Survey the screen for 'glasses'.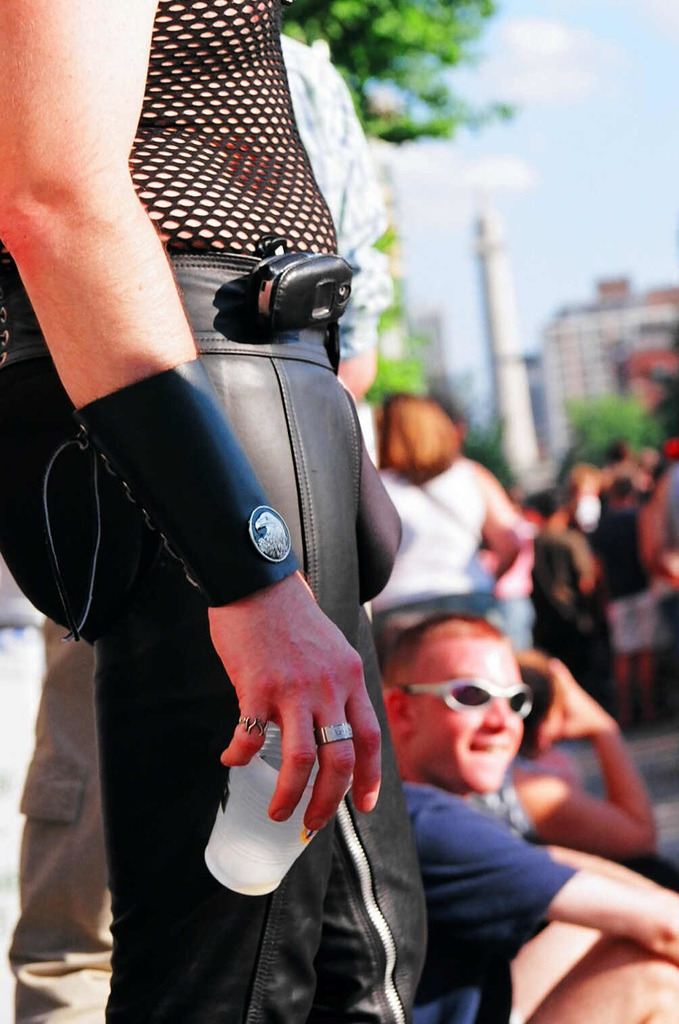
Survey found: rect(394, 684, 544, 724).
